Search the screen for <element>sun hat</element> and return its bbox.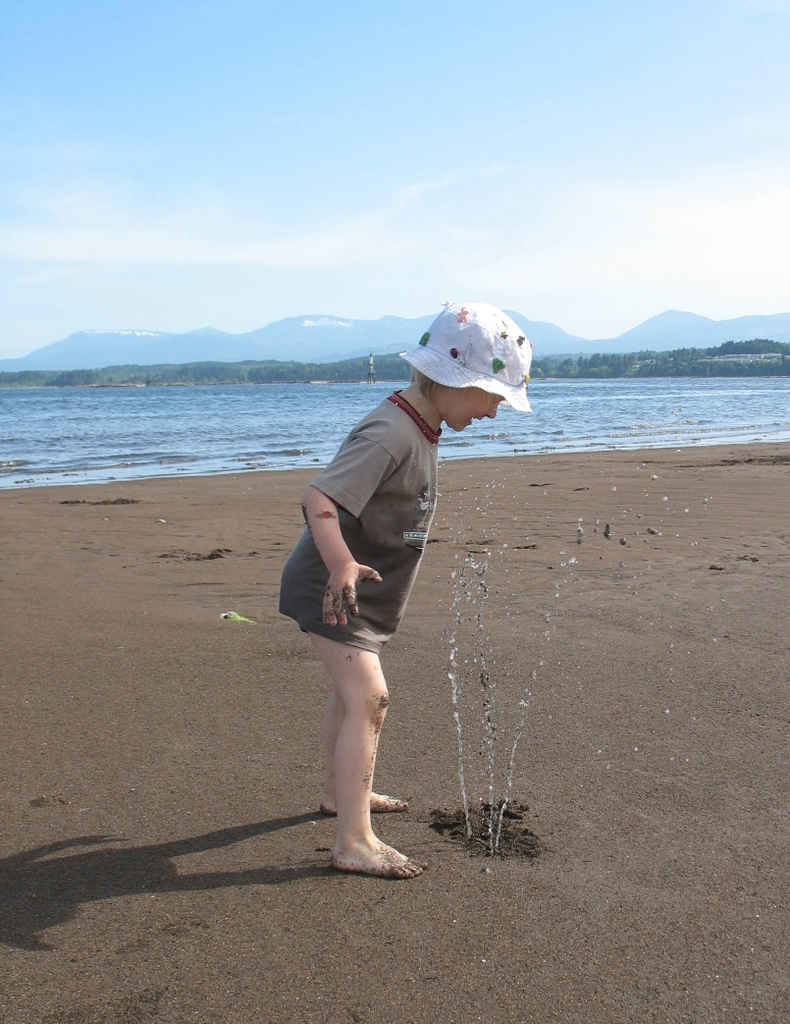
Found: select_region(396, 298, 541, 419).
